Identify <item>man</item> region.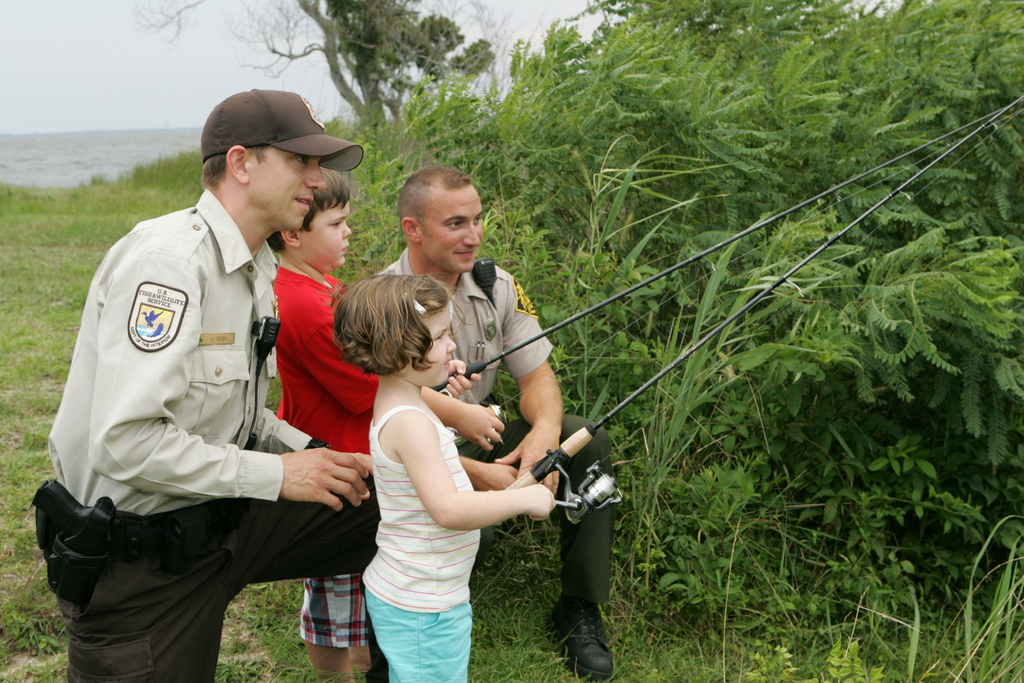
Region: locate(382, 161, 623, 681).
